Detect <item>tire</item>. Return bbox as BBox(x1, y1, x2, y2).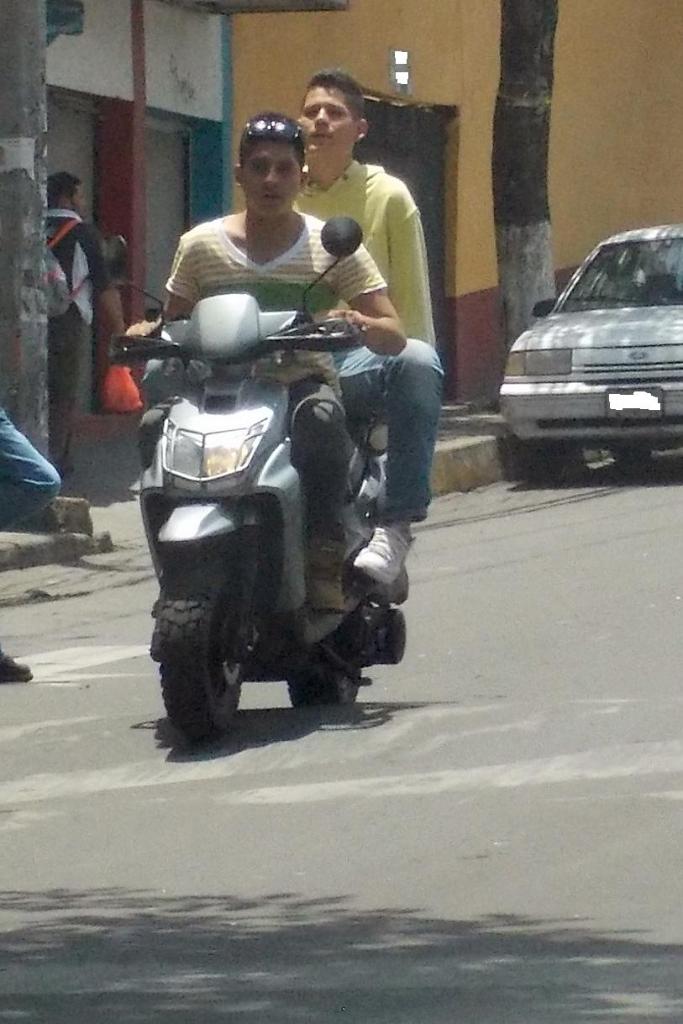
BBox(522, 444, 572, 482).
